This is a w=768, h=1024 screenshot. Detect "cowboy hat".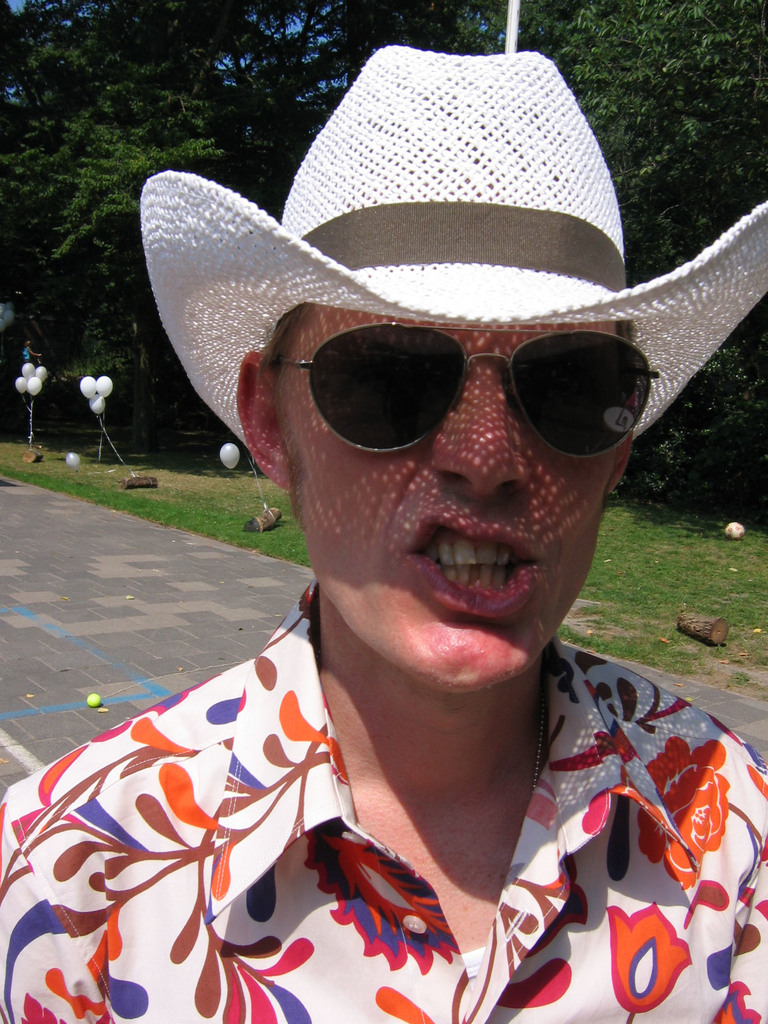
detection(148, 49, 761, 426).
